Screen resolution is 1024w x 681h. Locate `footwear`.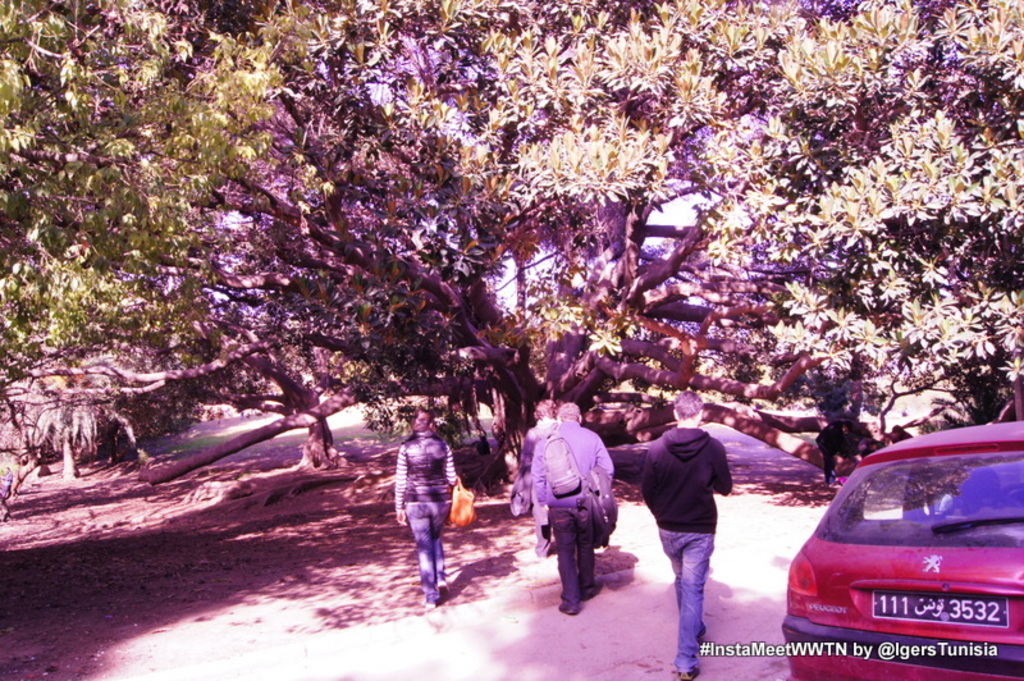
(556, 594, 577, 612).
